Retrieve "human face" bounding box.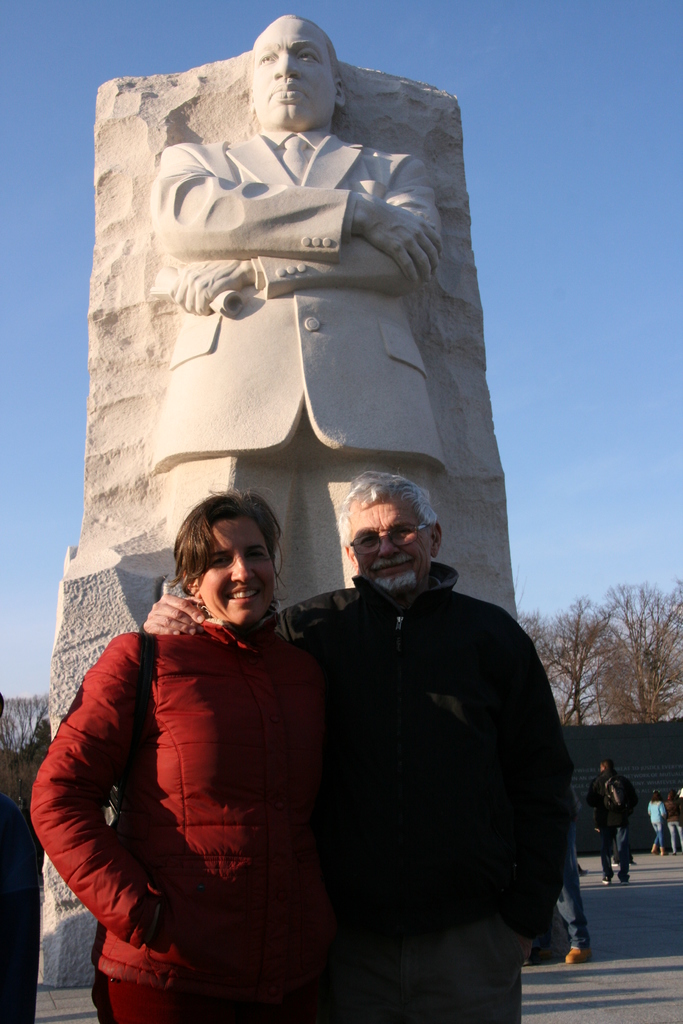
Bounding box: select_region(255, 13, 331, 127).
